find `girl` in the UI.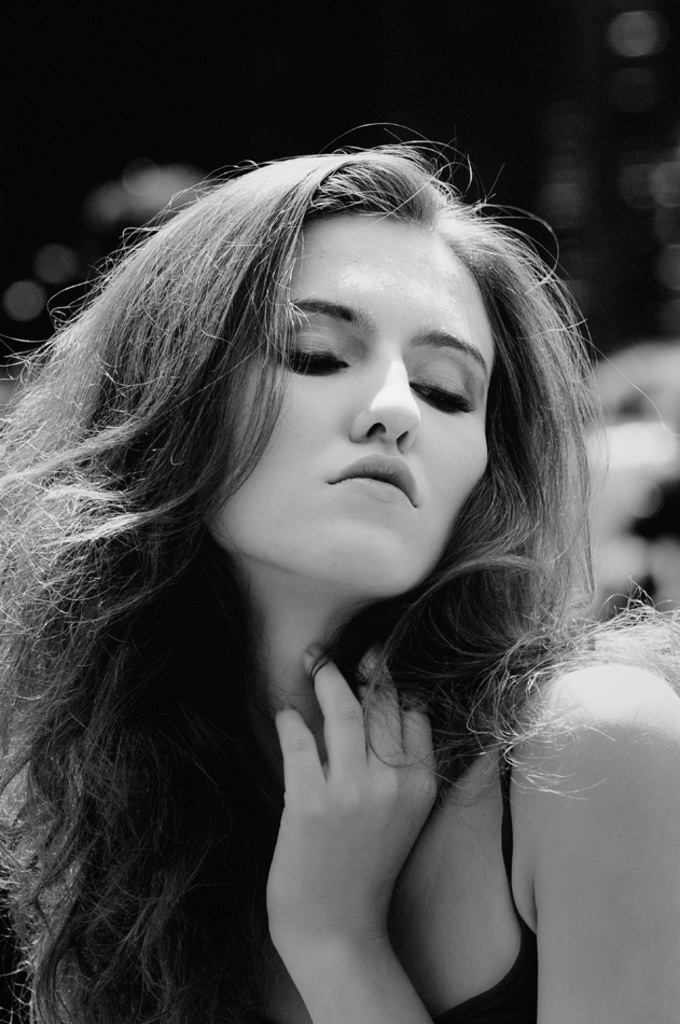
UI element at 0, 125, 679, 1023.
